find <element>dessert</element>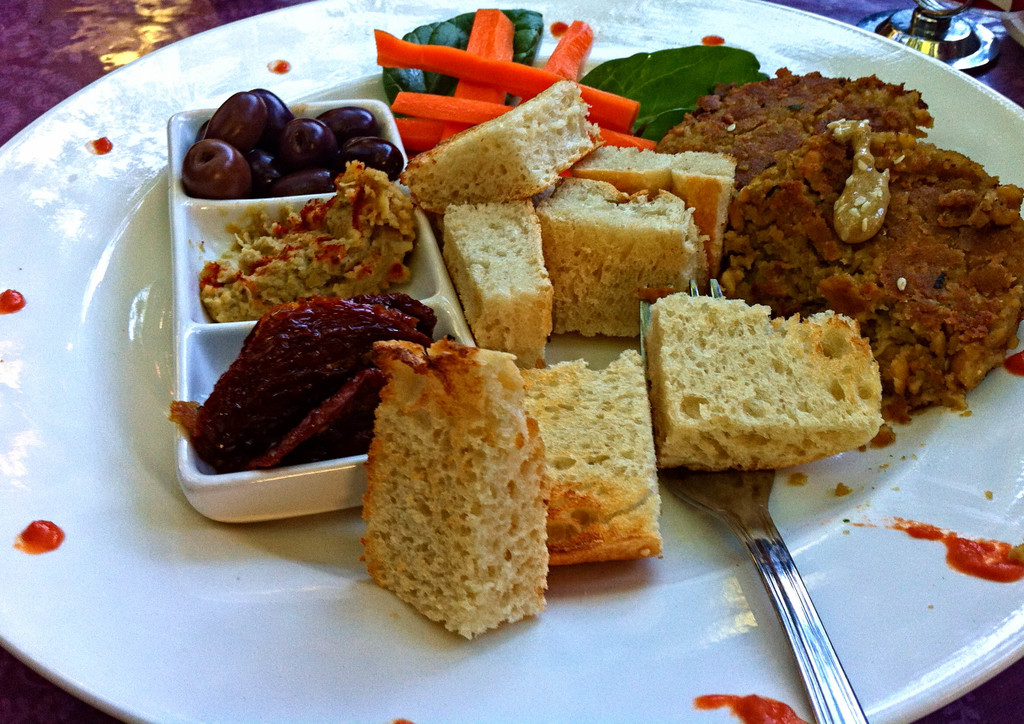
pyautogui.locateOnScreen(175, 302, 434, 493)
